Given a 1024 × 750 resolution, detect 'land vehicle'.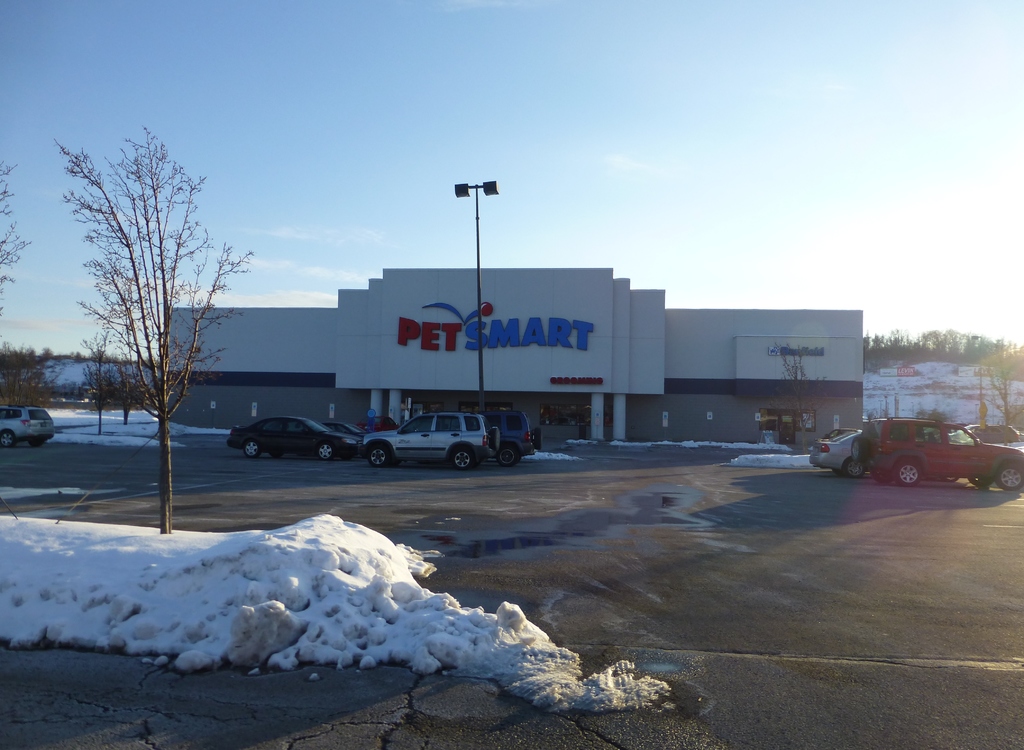
x1=328 y1=421 x2=362 y2=434.
